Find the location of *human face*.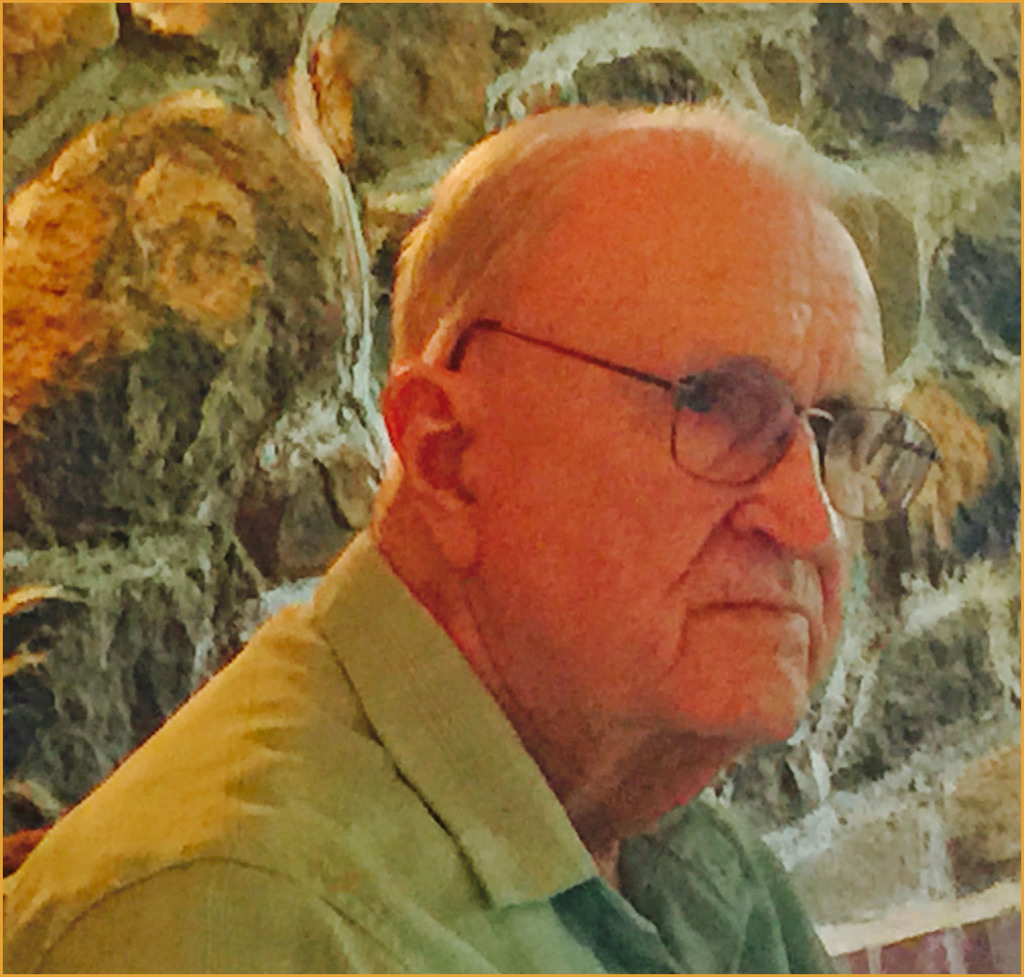
Location: select_region(478, 211, 890, 746).
